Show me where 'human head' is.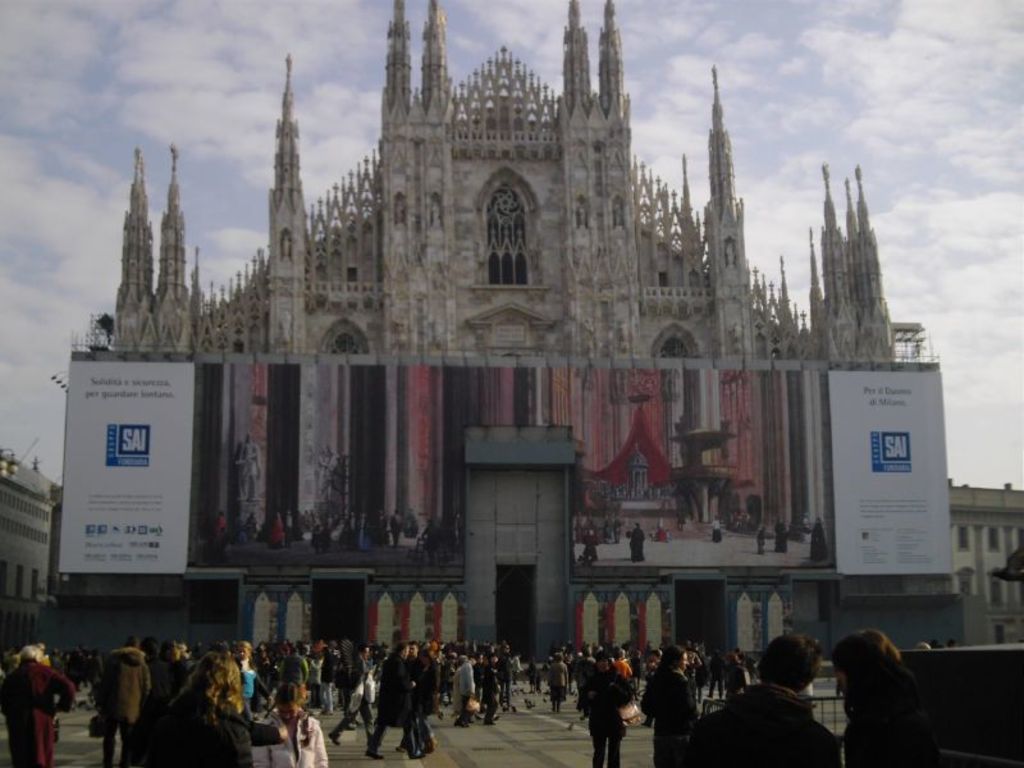
'human head' is at Rect(827, 630, 904, 692).
